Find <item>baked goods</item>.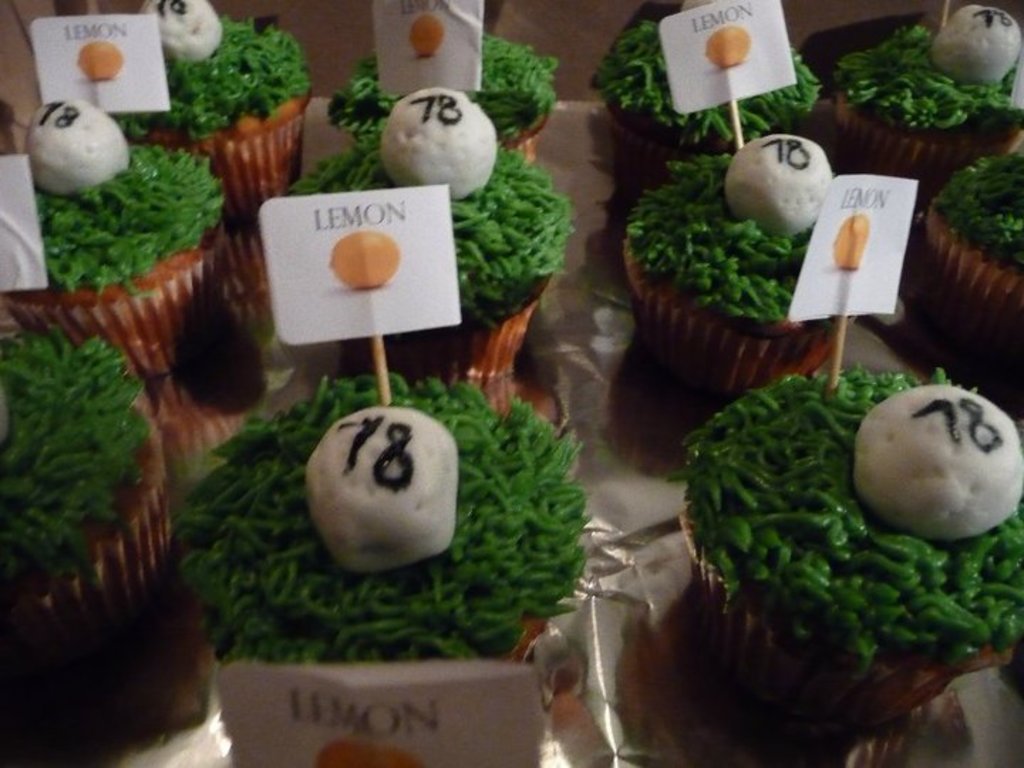
crop(622, 135, 859, 394).
